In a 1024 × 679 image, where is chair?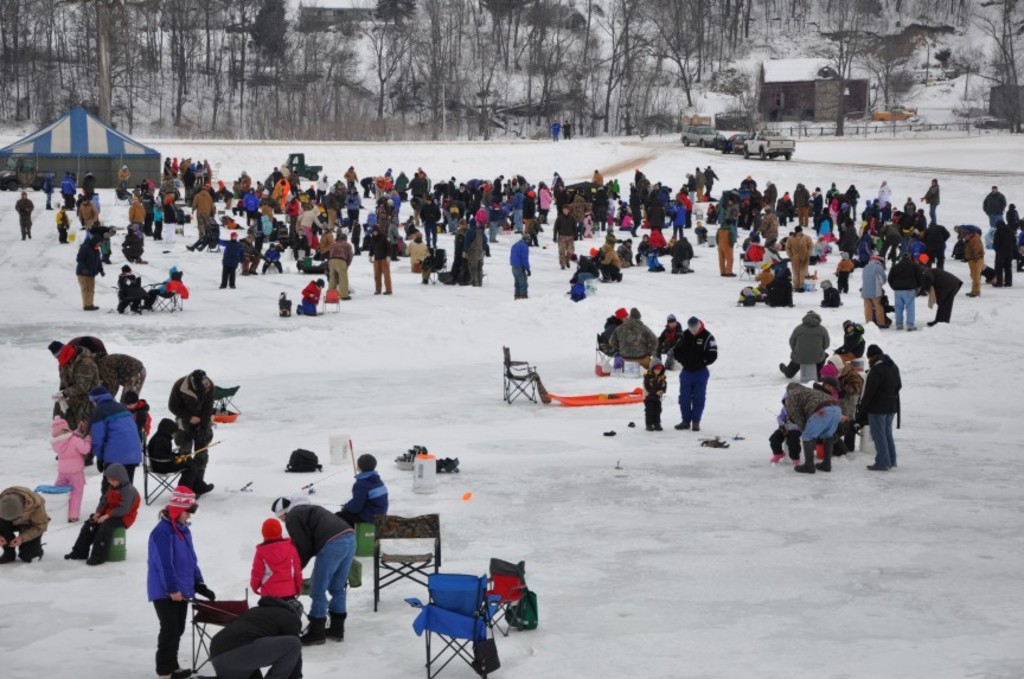
[left=500, top=344, right=544, bottom=404].
